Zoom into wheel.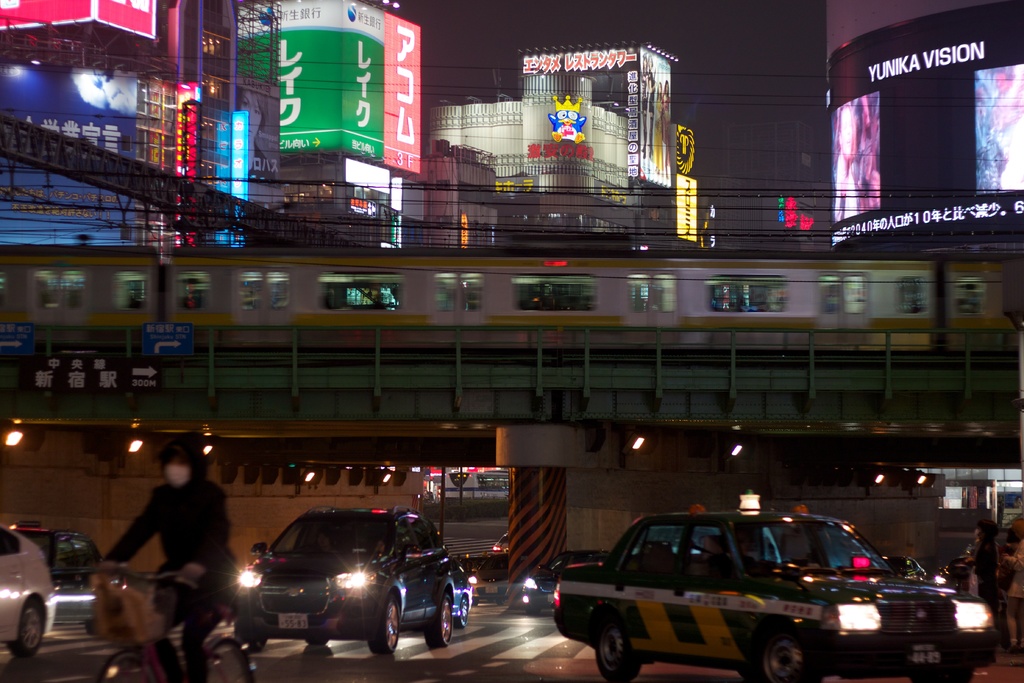
Zoom target: select_region(596, 620, 640, 679).
